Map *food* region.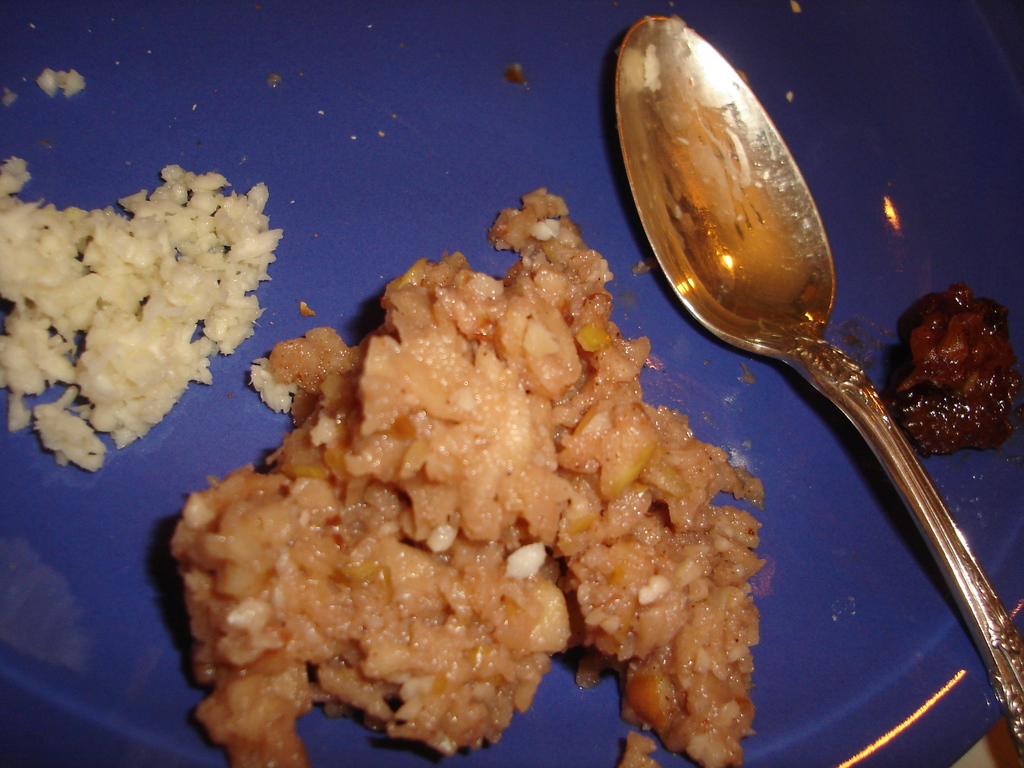
Mapped to 173/186/750/765.
